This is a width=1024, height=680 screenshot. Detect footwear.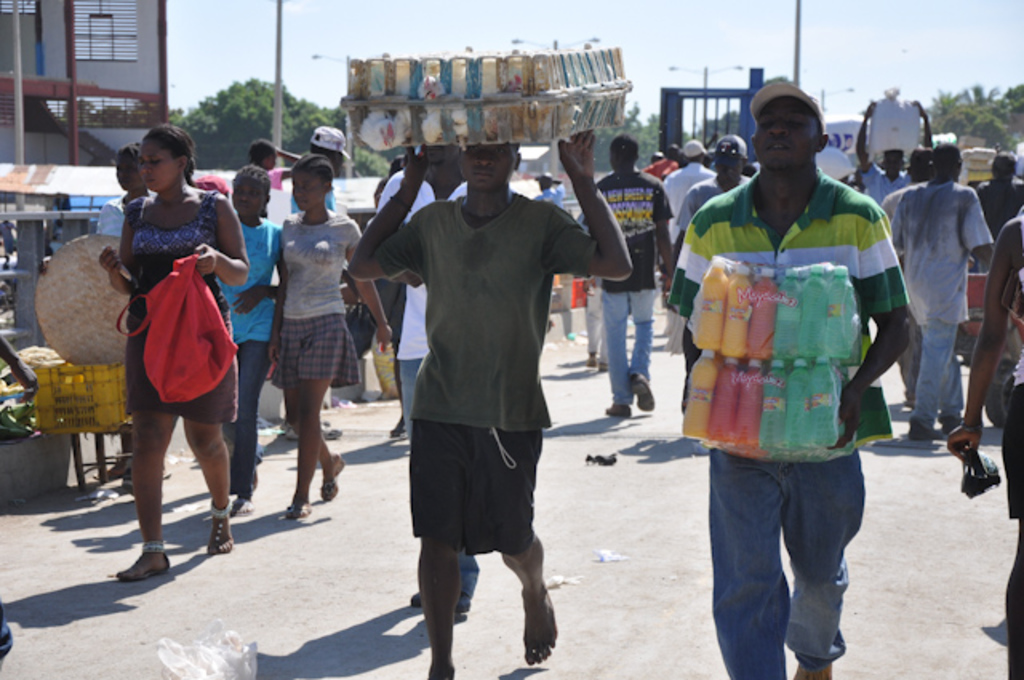
detection(386, 413, 413, 438).
